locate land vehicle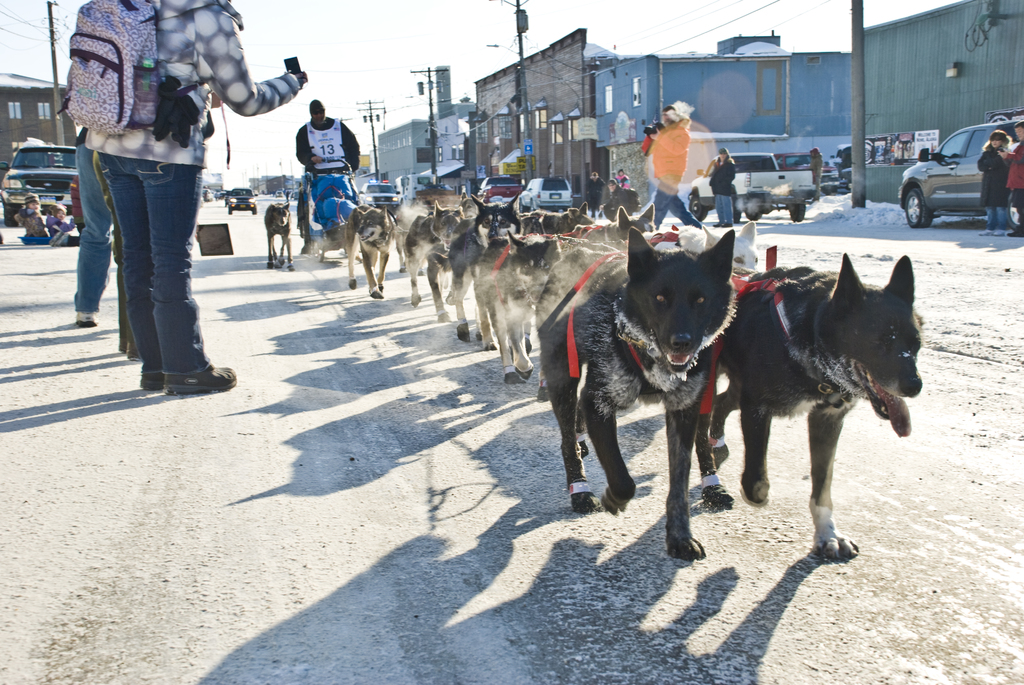
locate(516, 176, 572, 211)
